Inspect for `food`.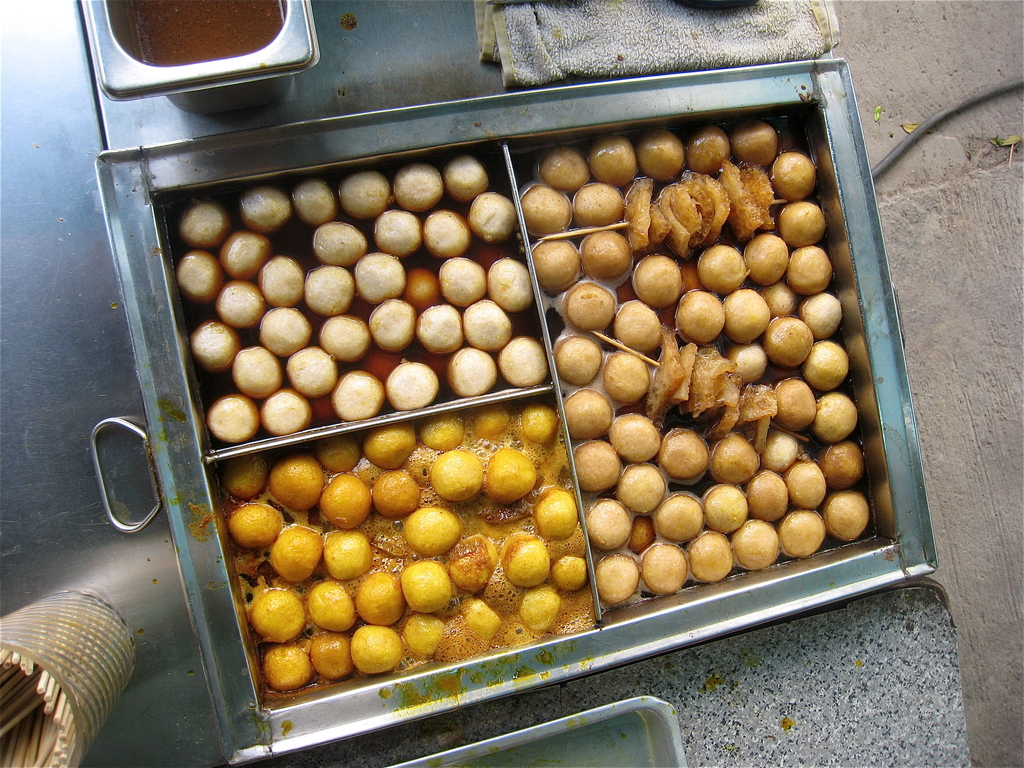
Inspection: pyautogui.locateOnScreen(191, 319, 243, 378).
